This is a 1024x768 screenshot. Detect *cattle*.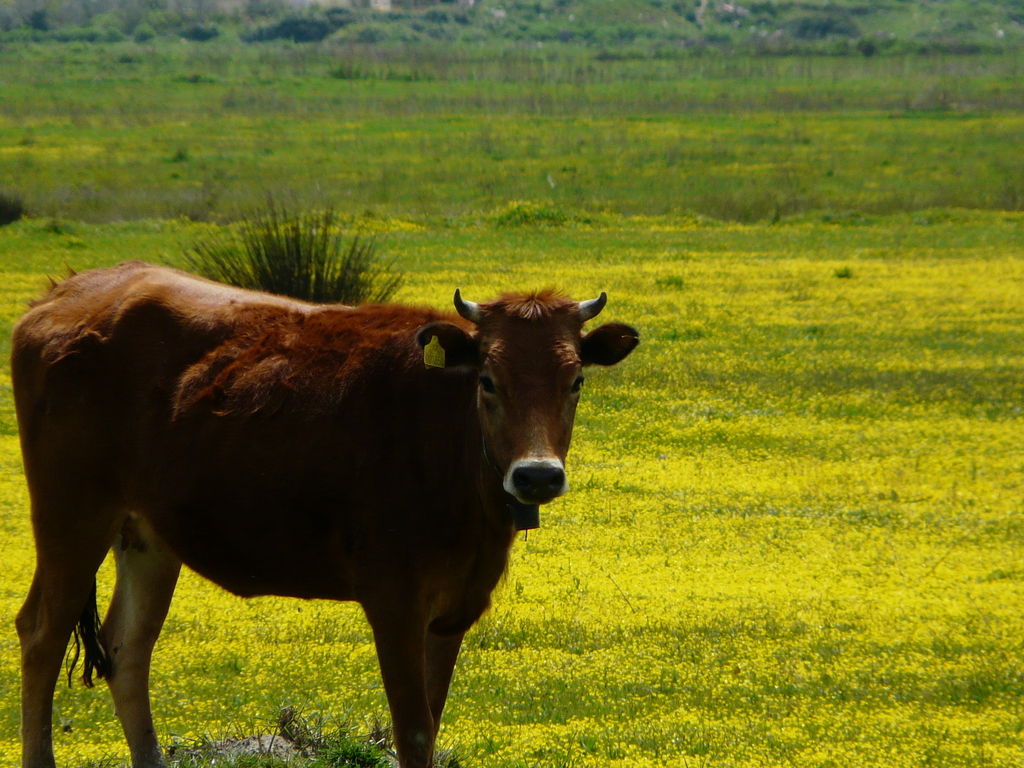
13/239/639/767.
